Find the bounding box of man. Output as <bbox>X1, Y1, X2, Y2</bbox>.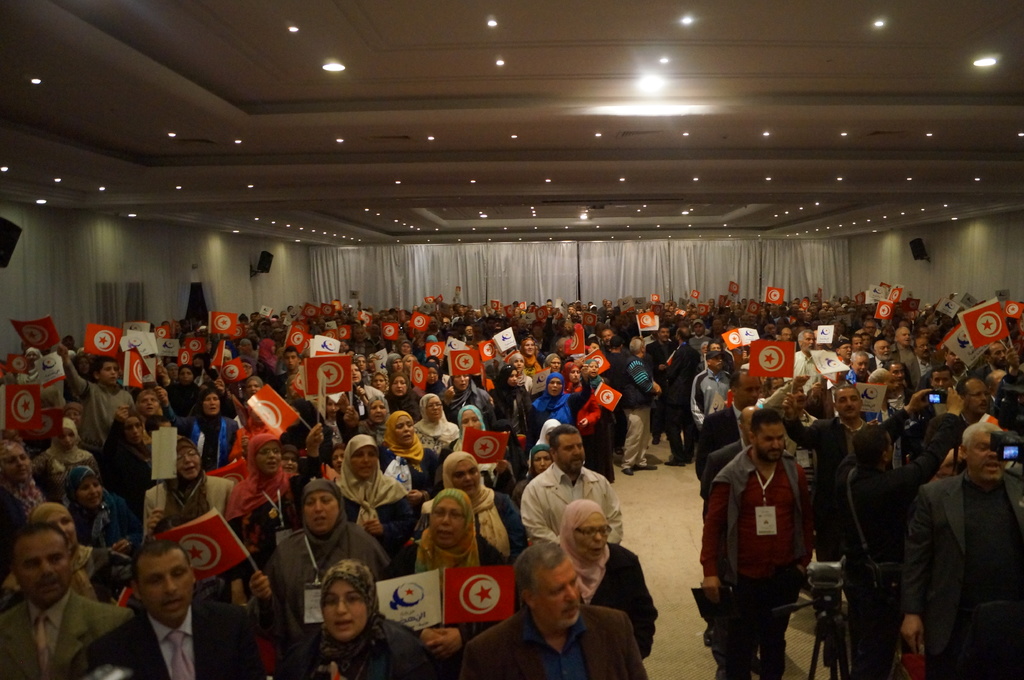
<bbox>915, 332, 940, 375</bbox>.
